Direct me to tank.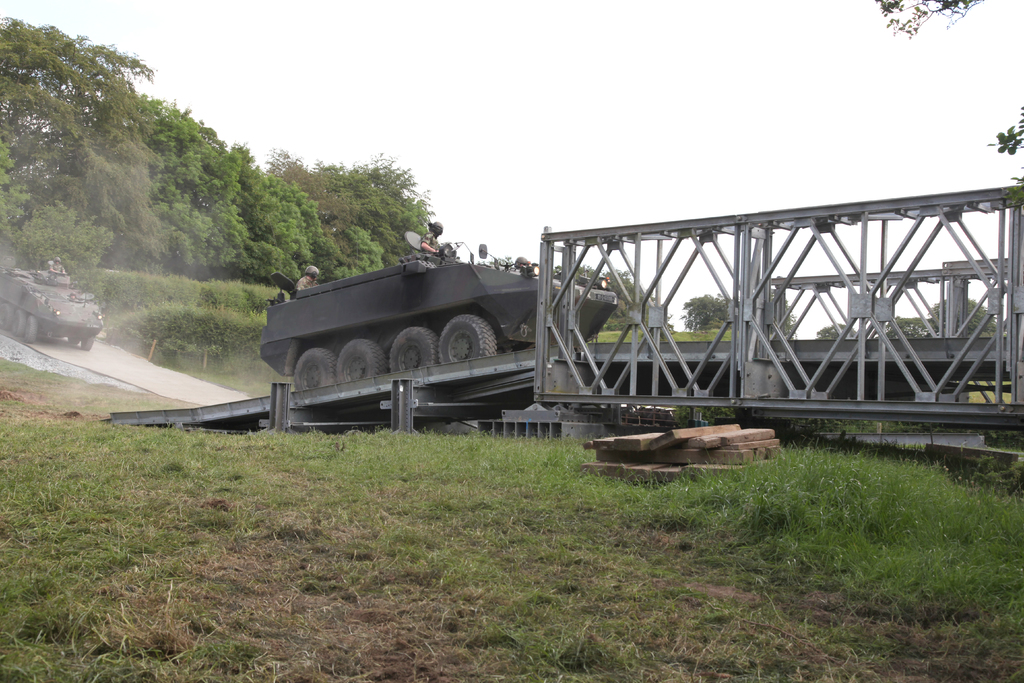
Direction: <bbox>0, 261, 104, 352</bbox>.
